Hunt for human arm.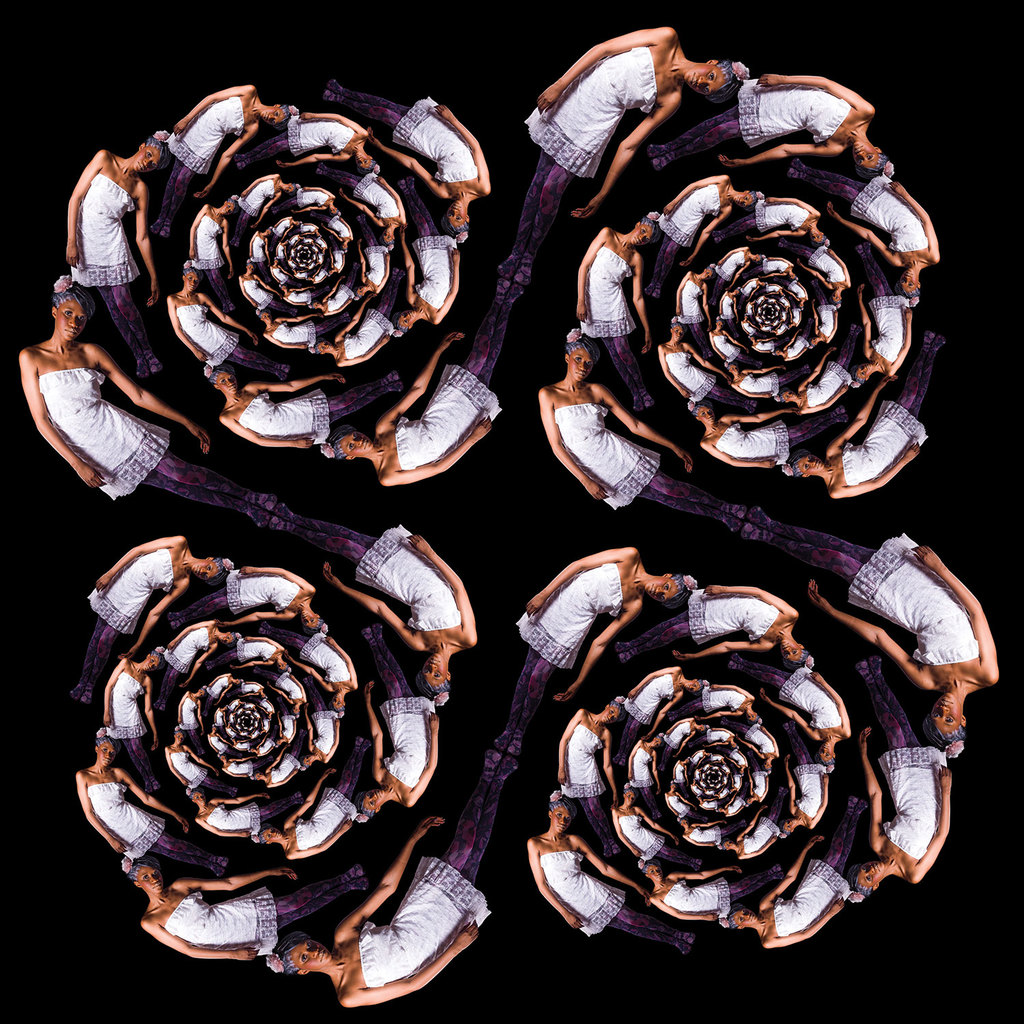
Hunted down at bbox(765, 255, 790, 266).
